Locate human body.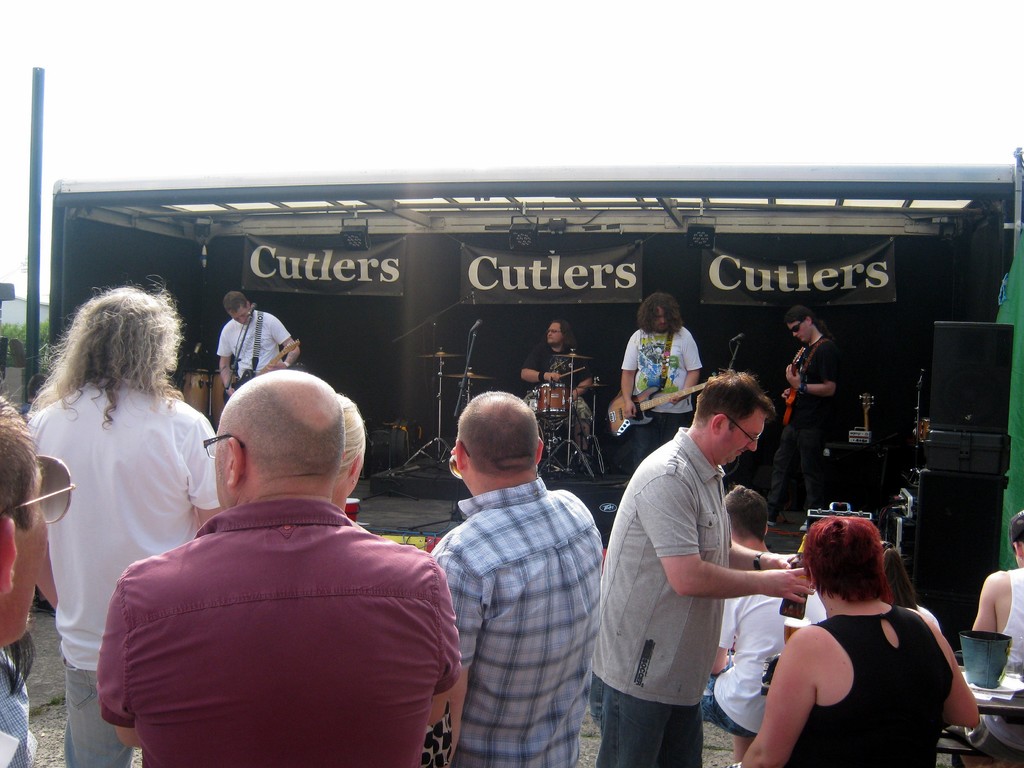
Bounding box: (x1=972, y1=509, x2=1023, y2=677).
